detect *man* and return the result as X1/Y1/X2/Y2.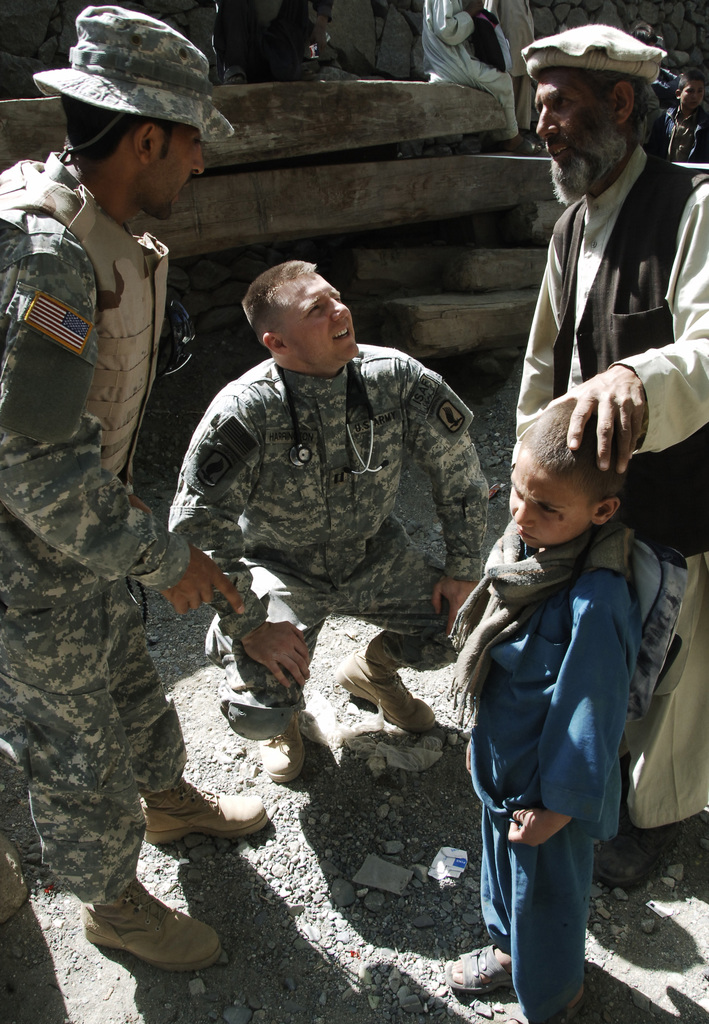
0/1/270/973.
